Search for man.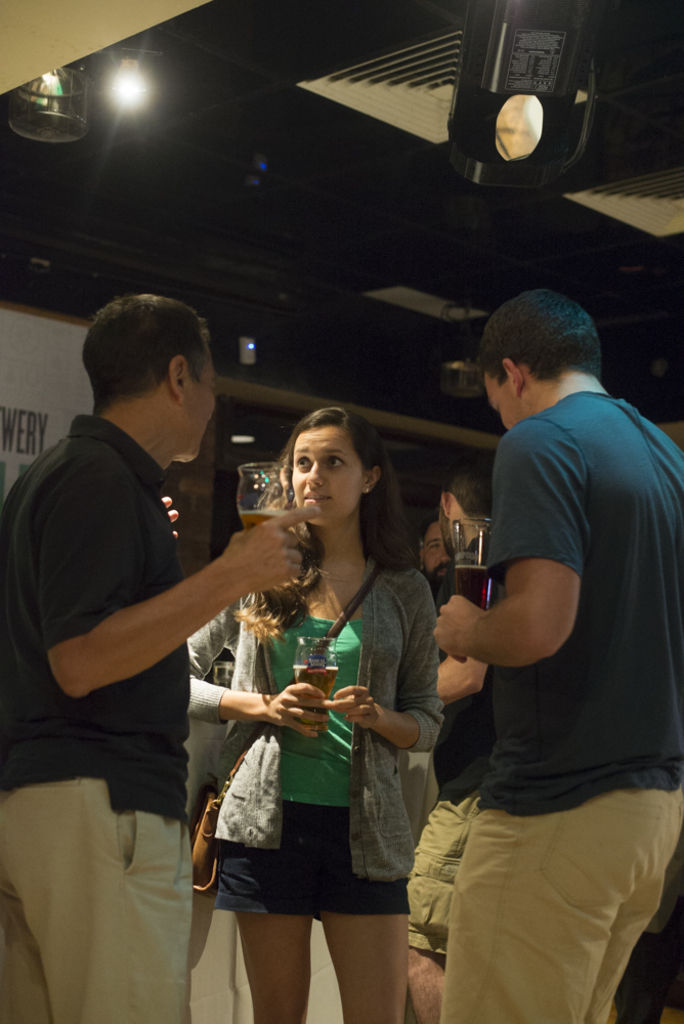
Found at (408, 230, 673, 1012).
